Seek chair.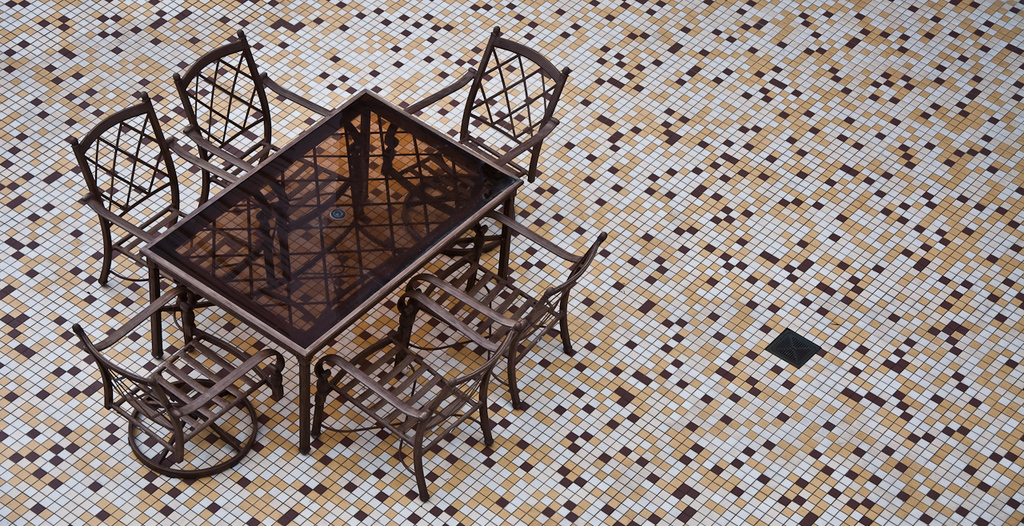
(left=379, top=23, right=571, bottom=228).
